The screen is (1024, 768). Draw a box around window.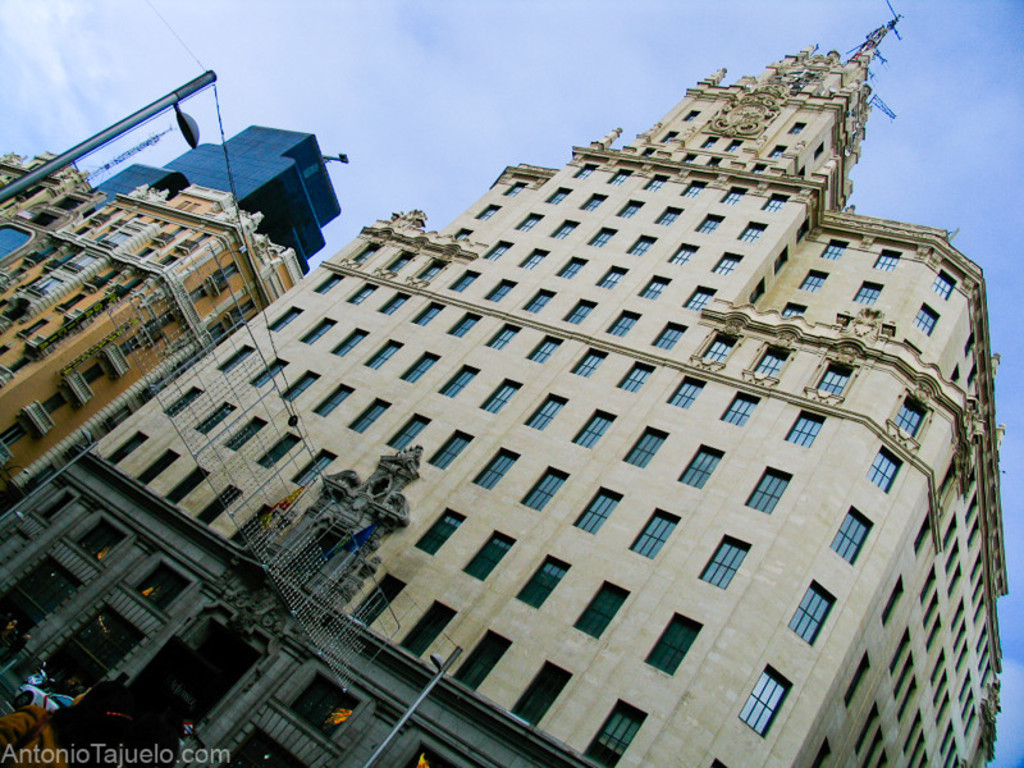
{"left": 660, "top": 372, "right": 705, "bottom": 411}.
